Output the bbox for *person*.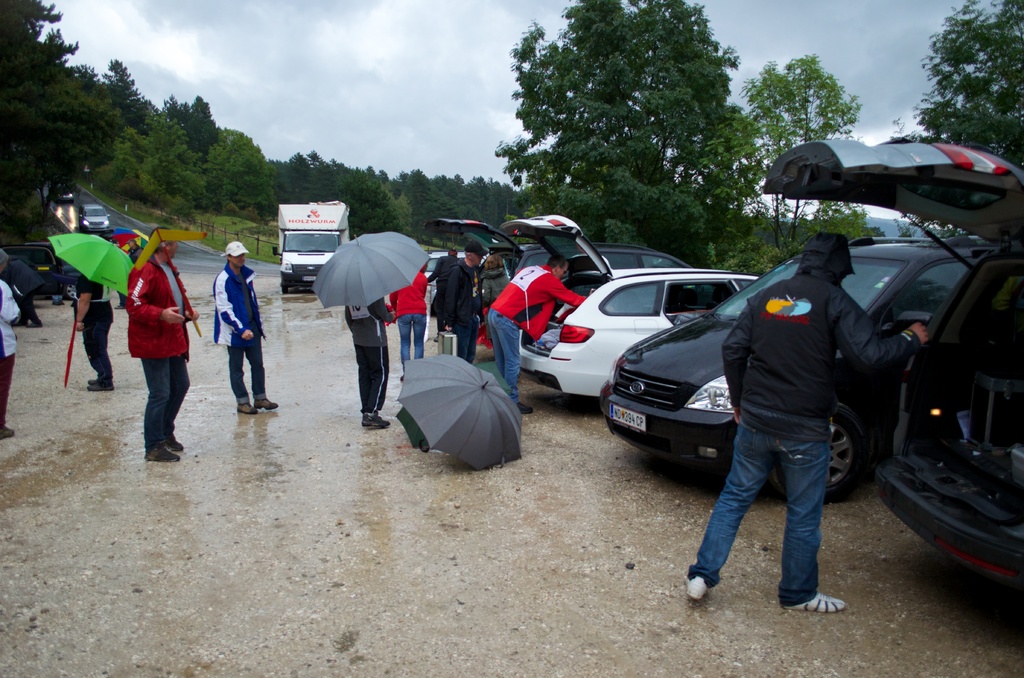
box=[430, 248, 456, 334].
